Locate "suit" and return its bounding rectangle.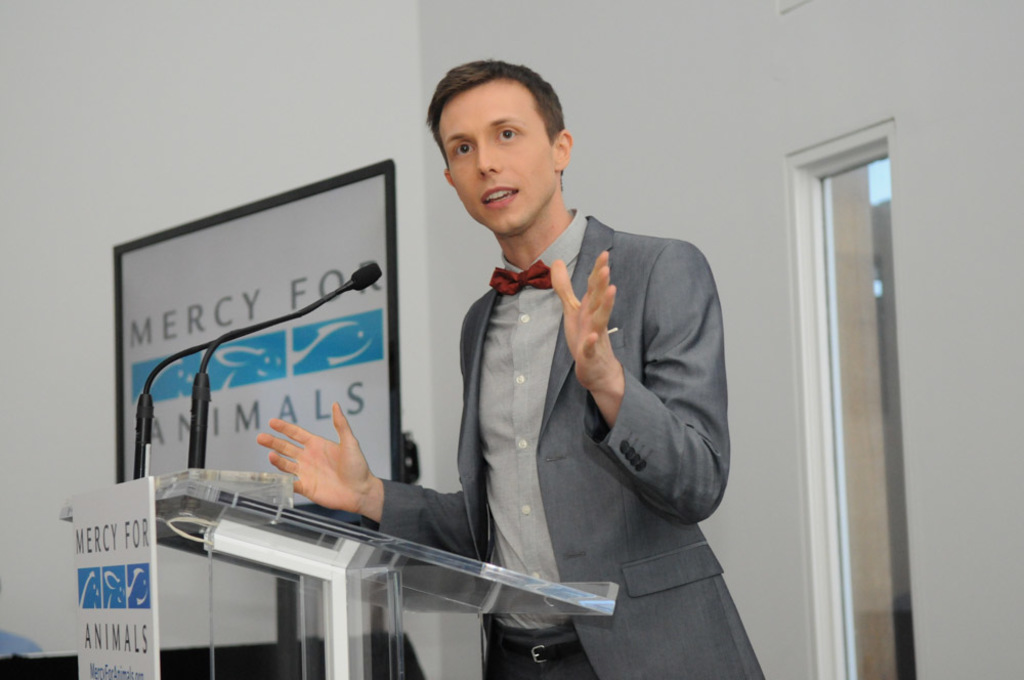
BBox(430, 146, 743, 629).
